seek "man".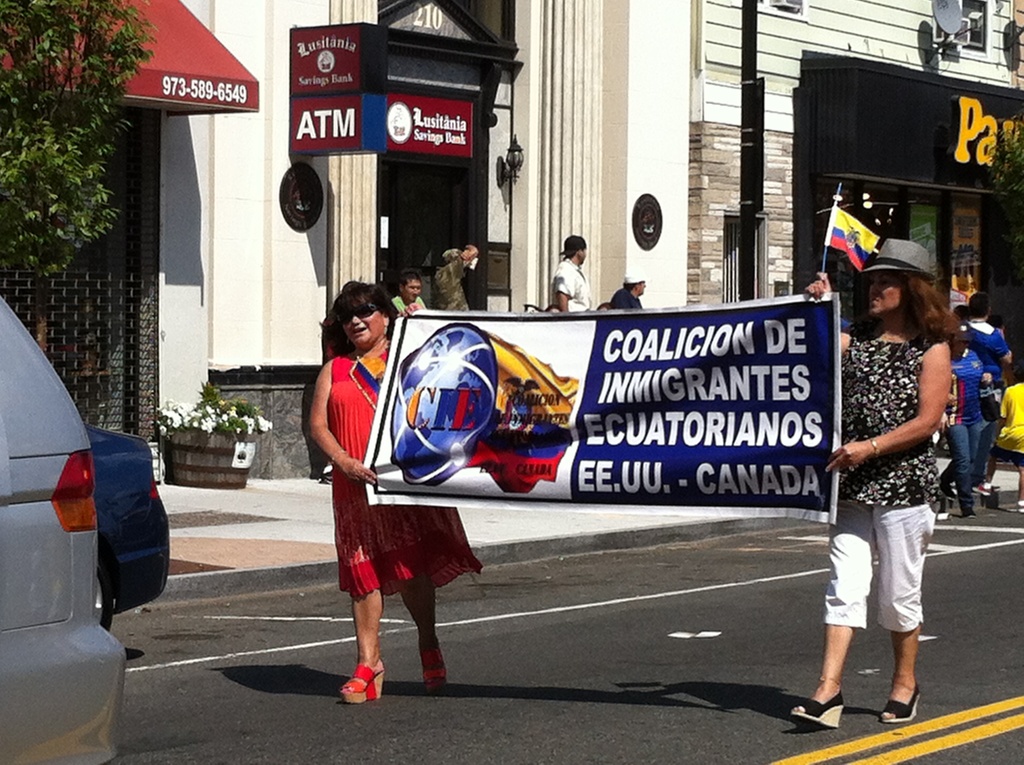
(556, 228, 596, 317).
